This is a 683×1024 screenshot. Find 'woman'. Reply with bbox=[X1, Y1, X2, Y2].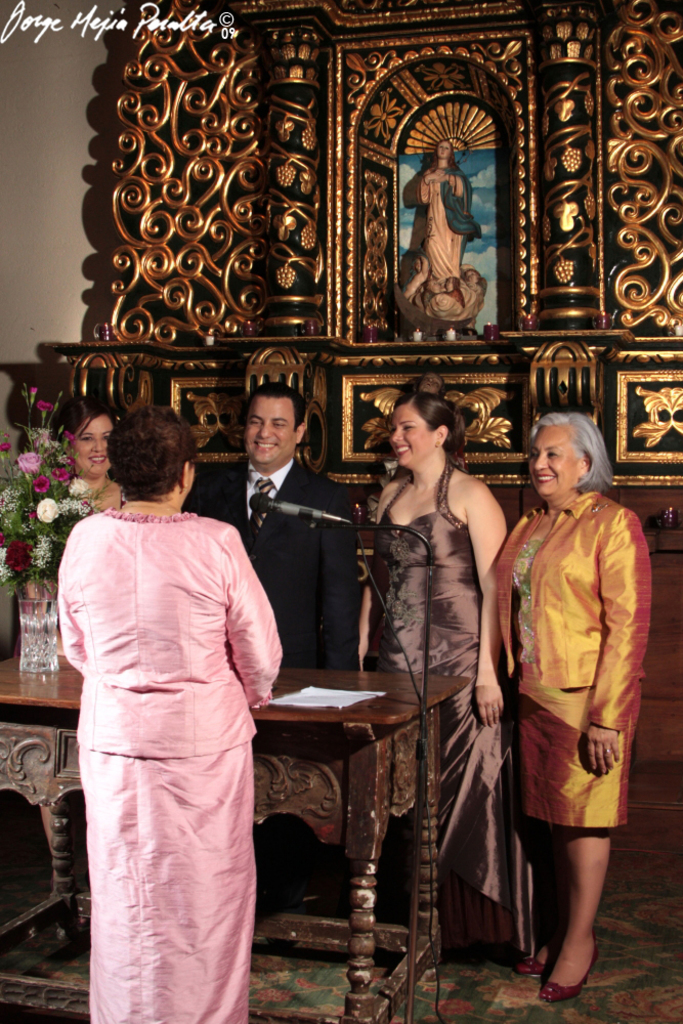
bbox=[357, 389, 537, 961].
